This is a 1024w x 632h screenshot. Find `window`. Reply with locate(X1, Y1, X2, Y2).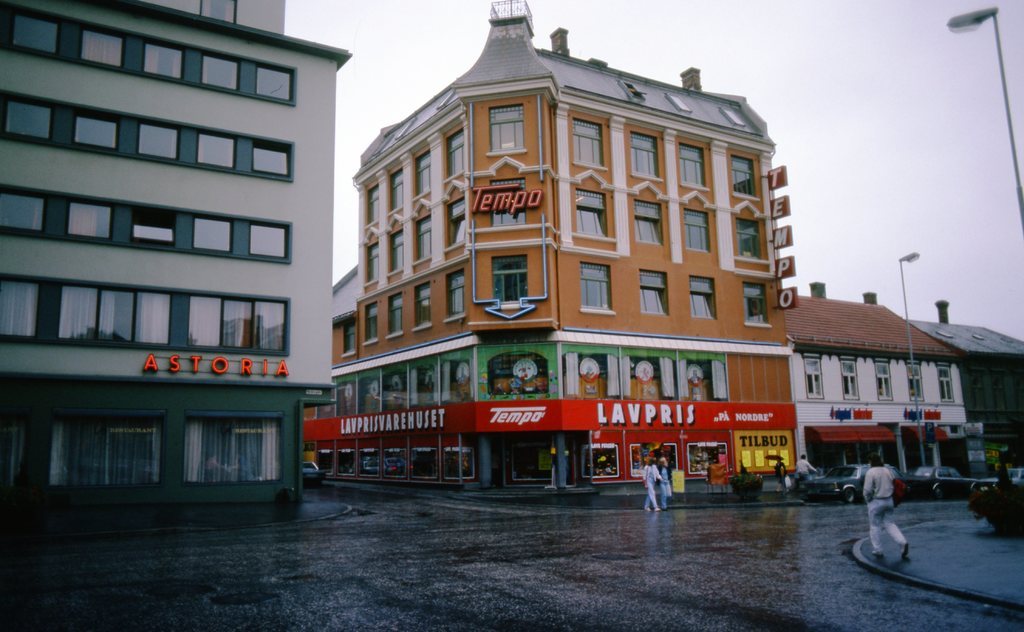
locate(572, 117, 601, 163).
